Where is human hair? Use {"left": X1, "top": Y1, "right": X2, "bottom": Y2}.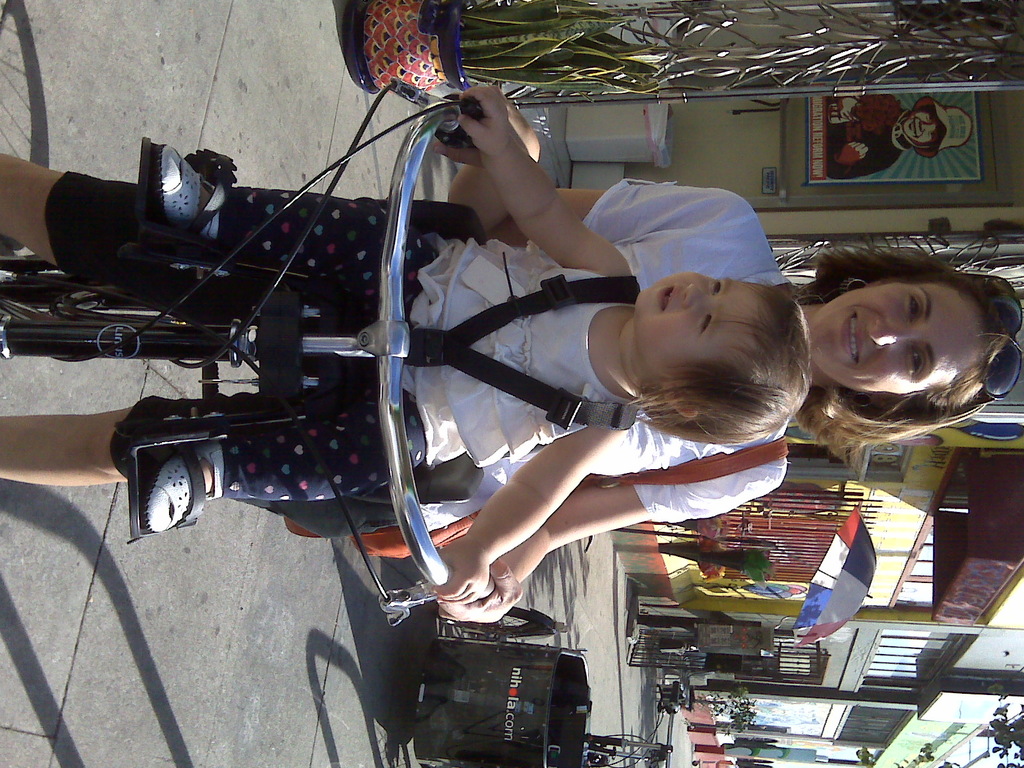
{"left": 789, "top": 245, "right": 1012, "bottom": 451}.
